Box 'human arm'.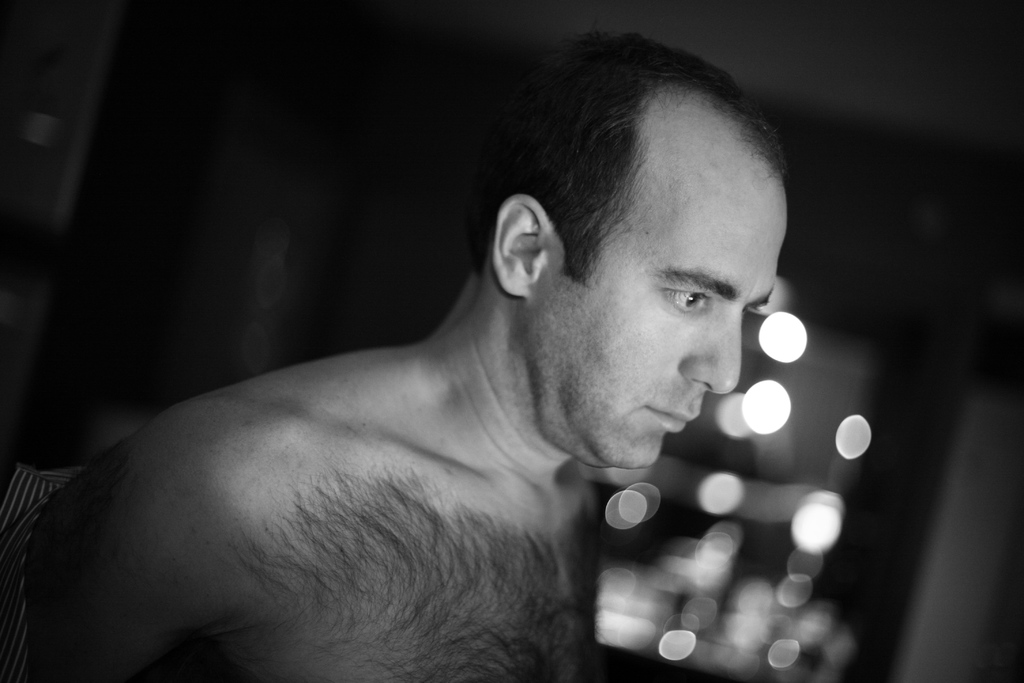
(31, 412, 237, 682).
